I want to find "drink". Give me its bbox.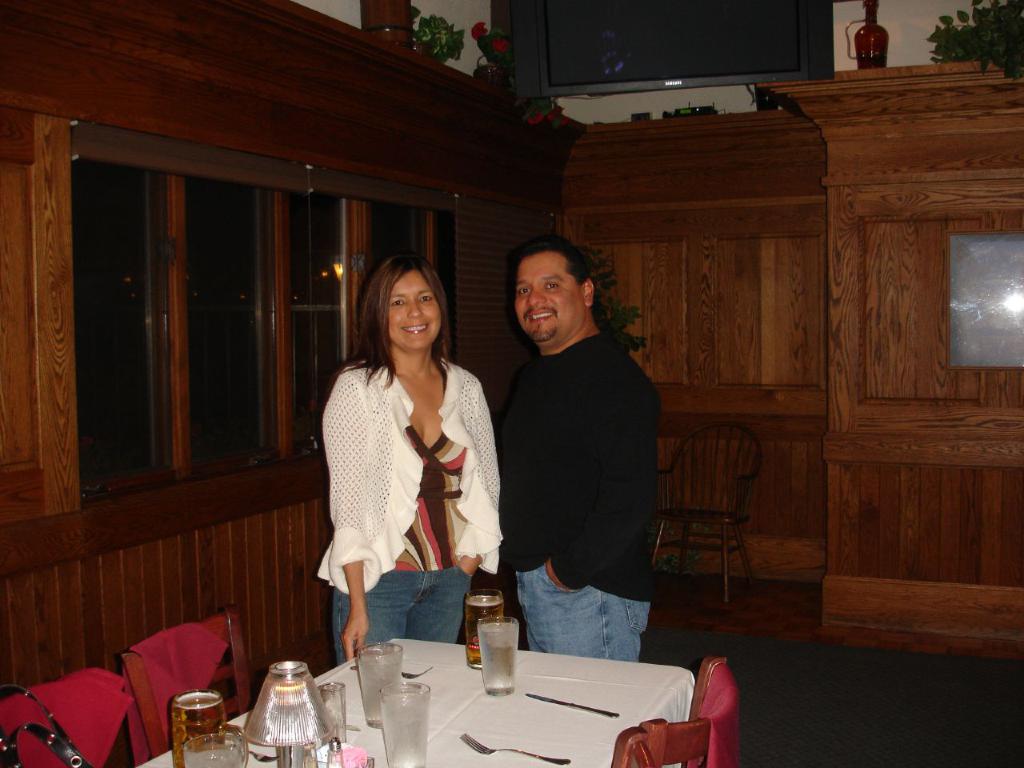
378/687/430/767.
